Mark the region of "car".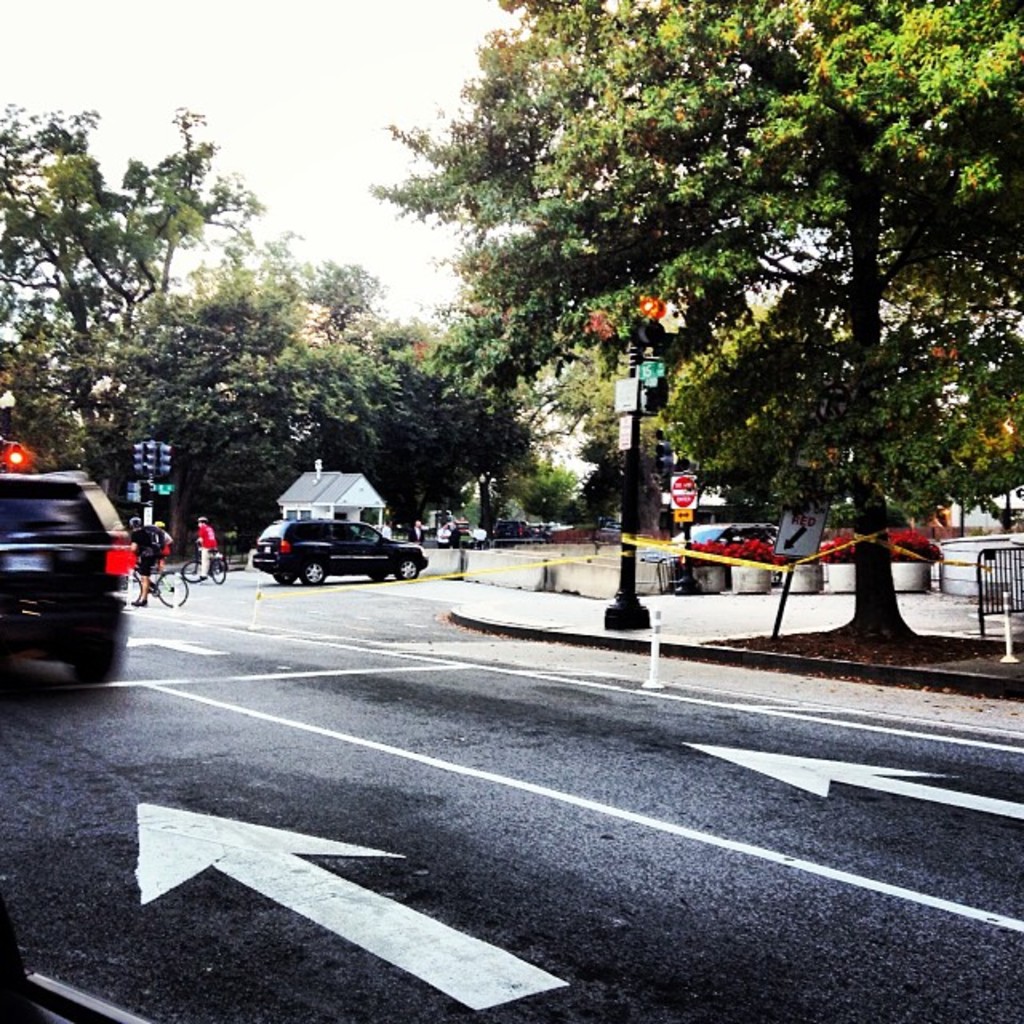
Region: 250, 517, 430, 587.
